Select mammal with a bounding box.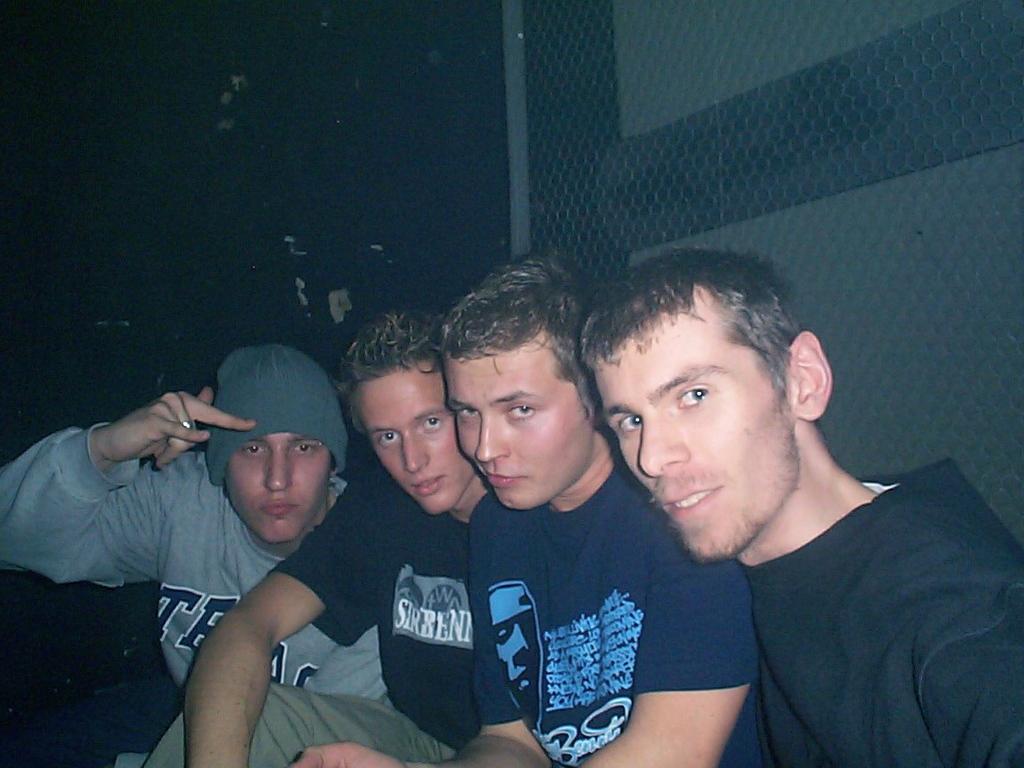
(571,245,1023,767).
